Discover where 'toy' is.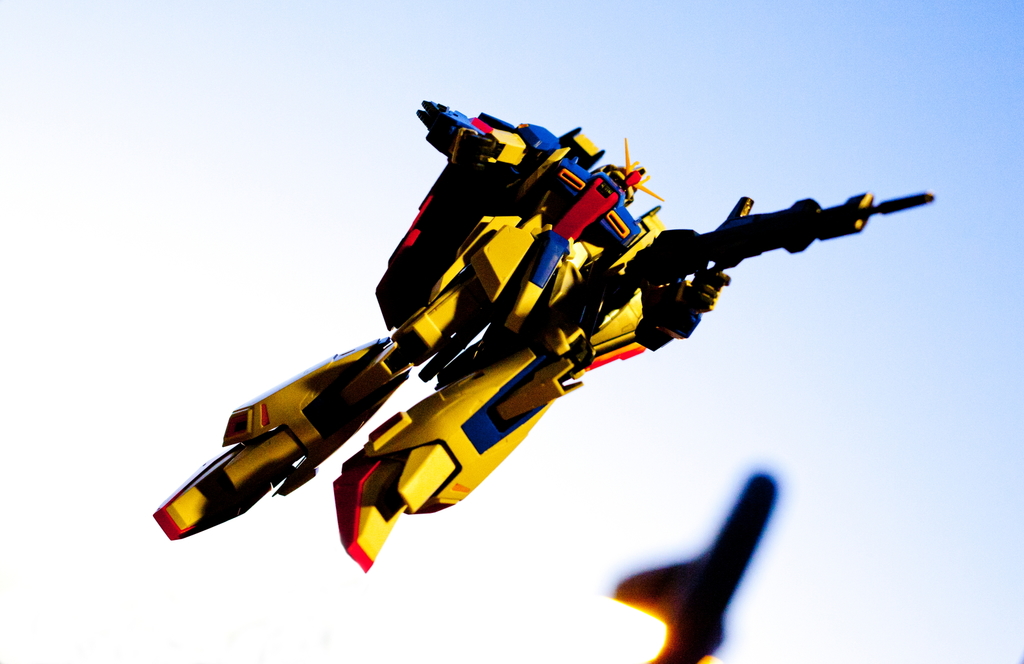
Discovered at box=[180, 137, 959, 581].
